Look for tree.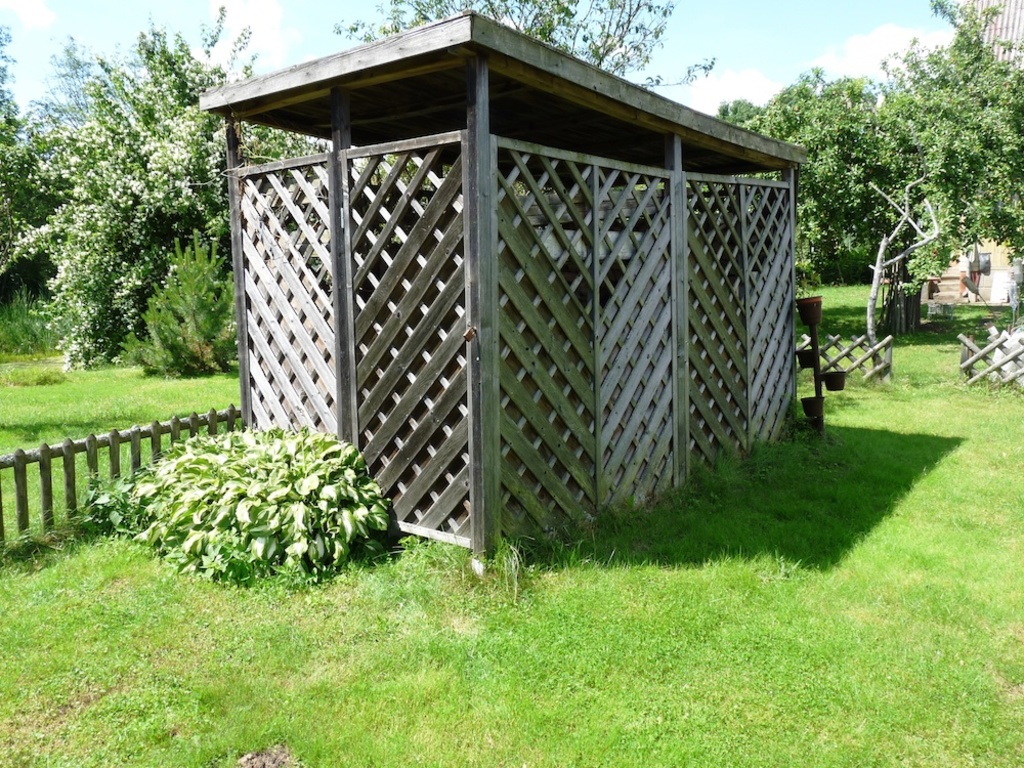
Found: [left=720, top=0, right=1022, bottom=333].
